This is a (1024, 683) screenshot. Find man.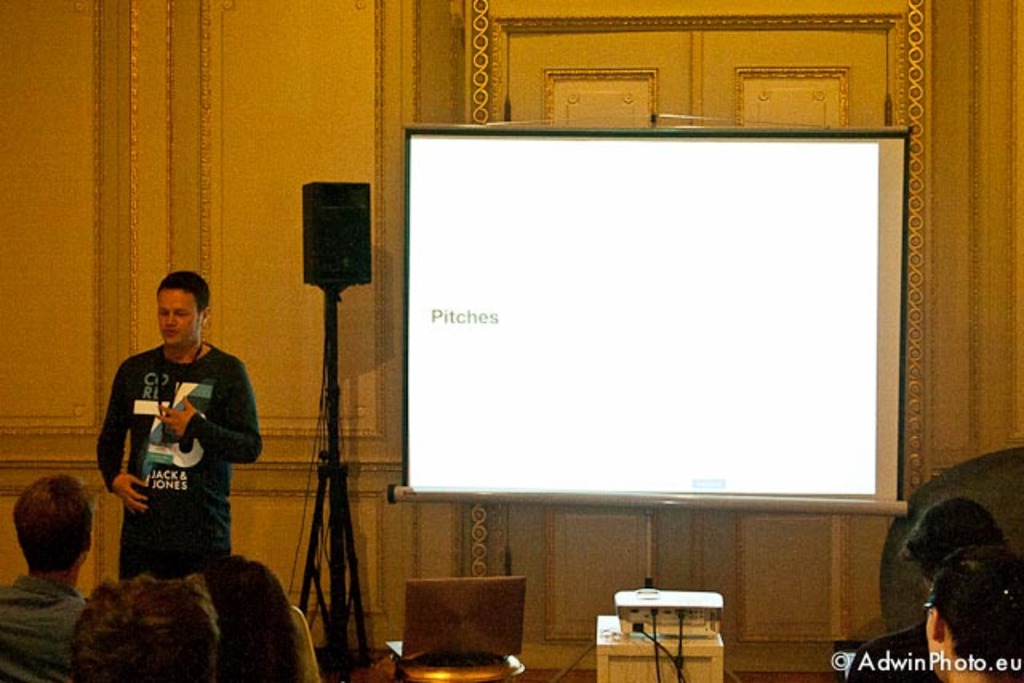
Bounding box: x1=856, y1=496, x2=1019, y2=681.
